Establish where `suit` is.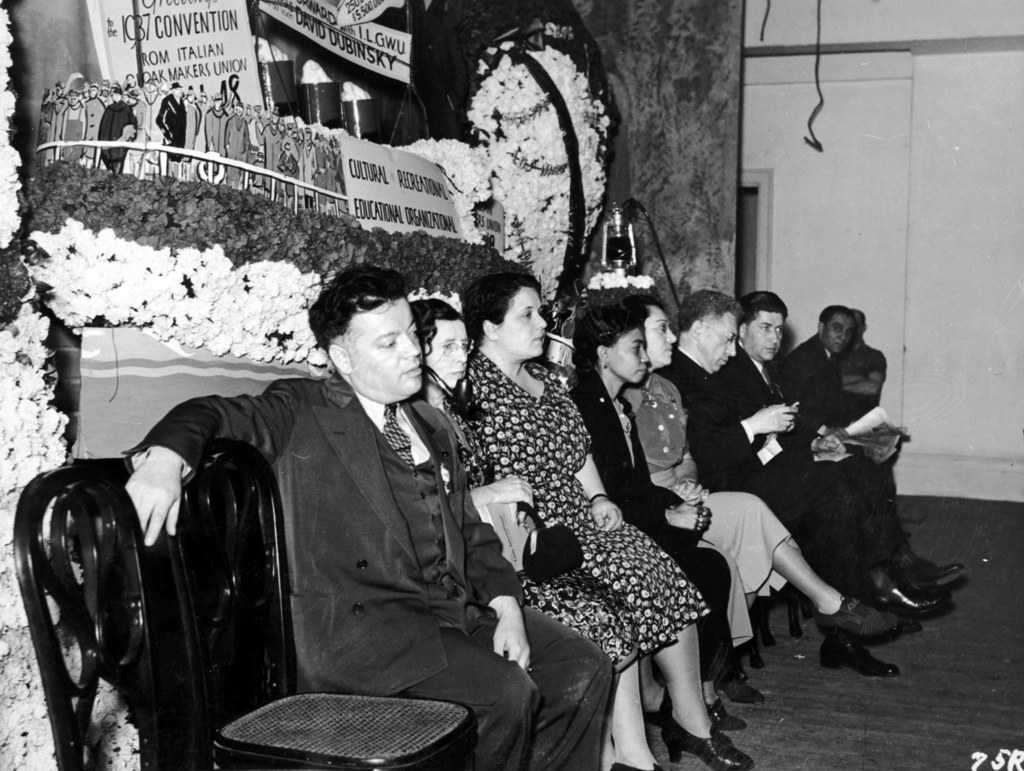
Established at box(653, 349, 860, 635).
